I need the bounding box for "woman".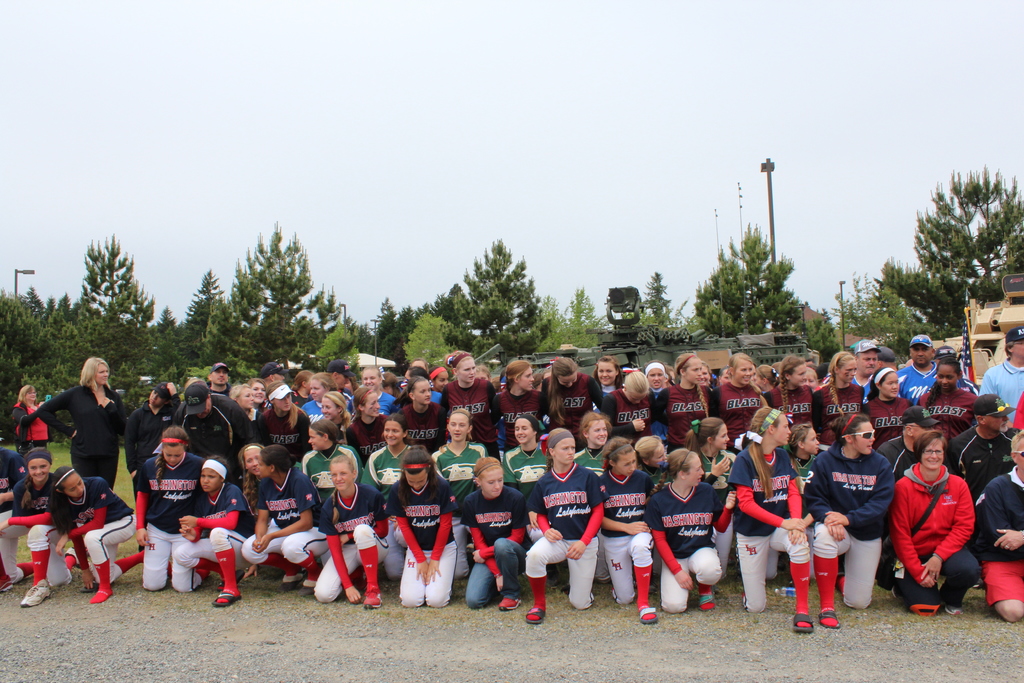
Here it is: [left=393, top=377, right=444, bottom=437].
